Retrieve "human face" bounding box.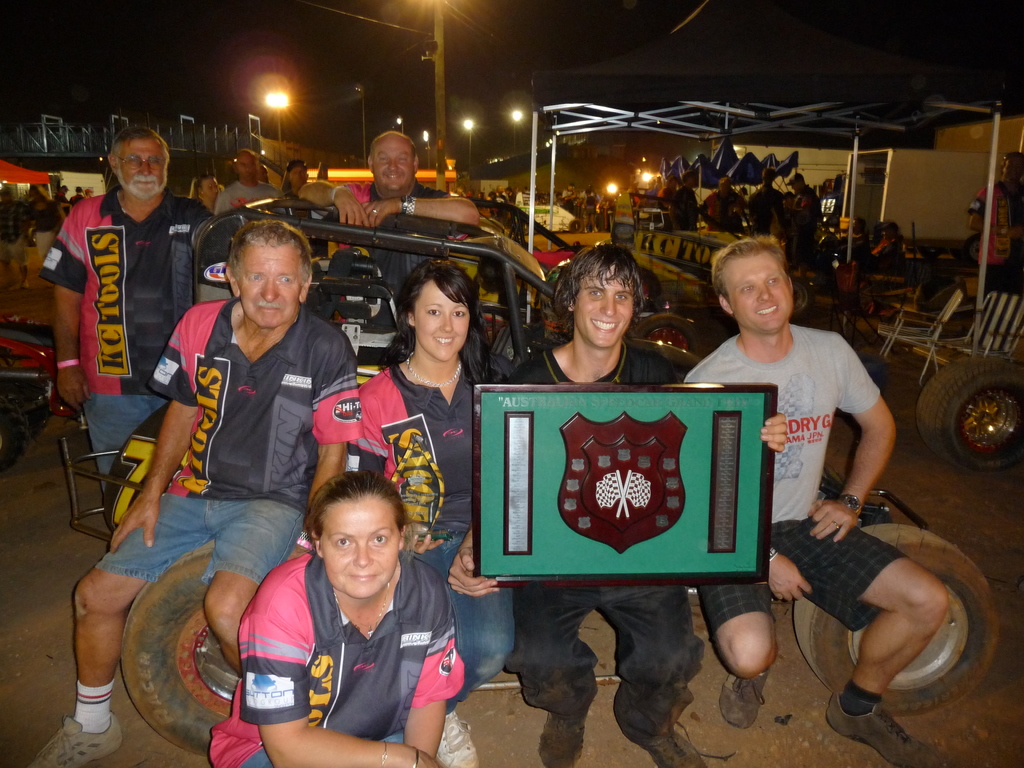
Bounding box: <bbox>202, 177, 216, 198</bbox>.
